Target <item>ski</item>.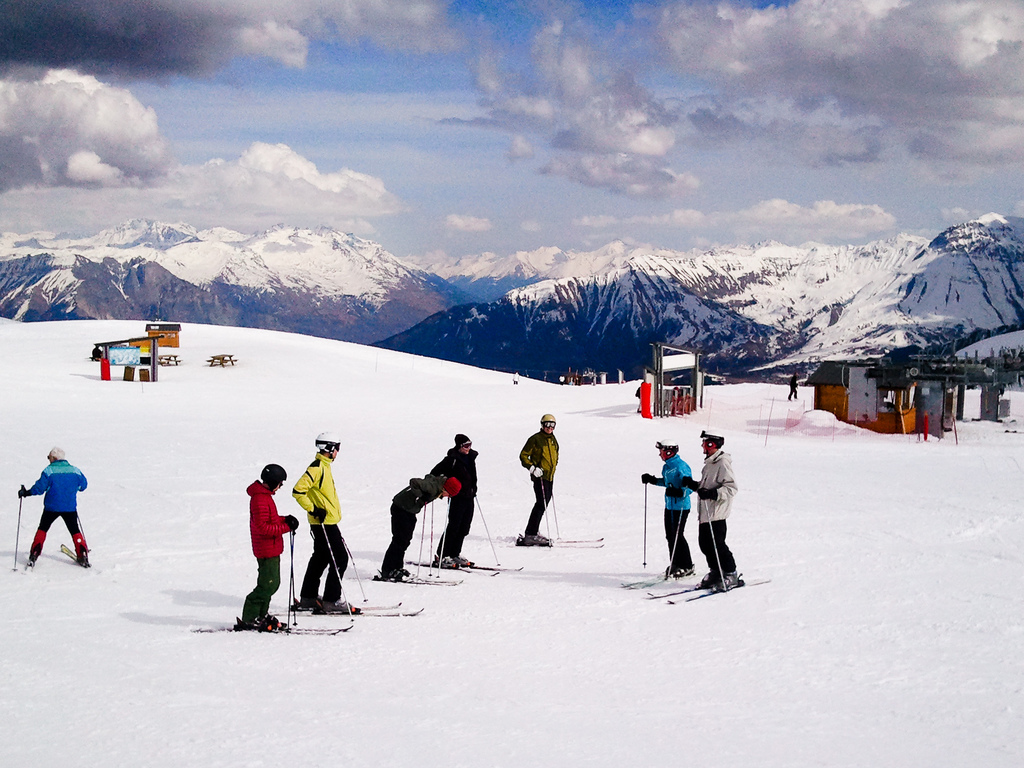
Target region: box=[410, 553, 524, 579].
